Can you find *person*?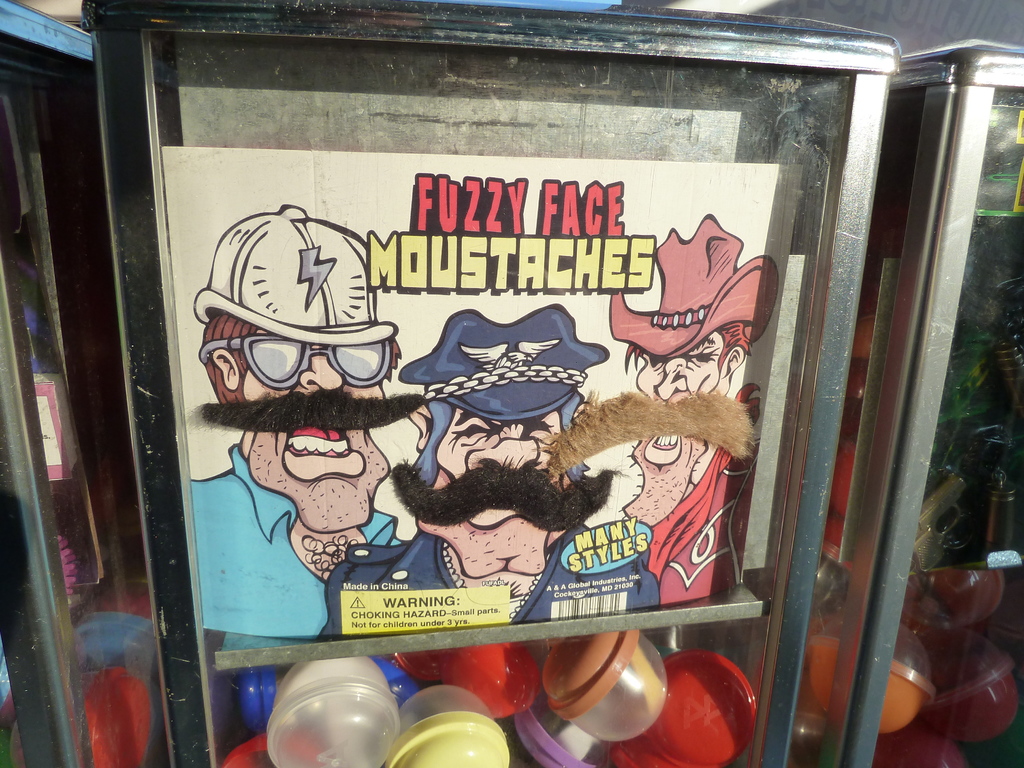
Yes, bounding box: 199,147,403,659.
